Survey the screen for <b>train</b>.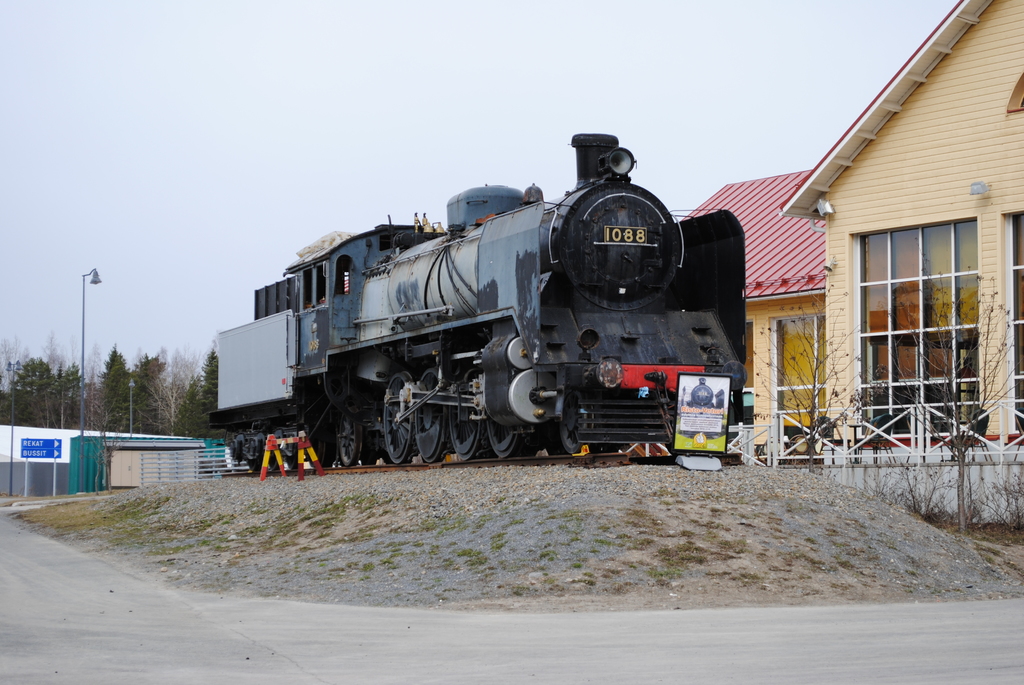
Survey found: 207:126:762:463.
